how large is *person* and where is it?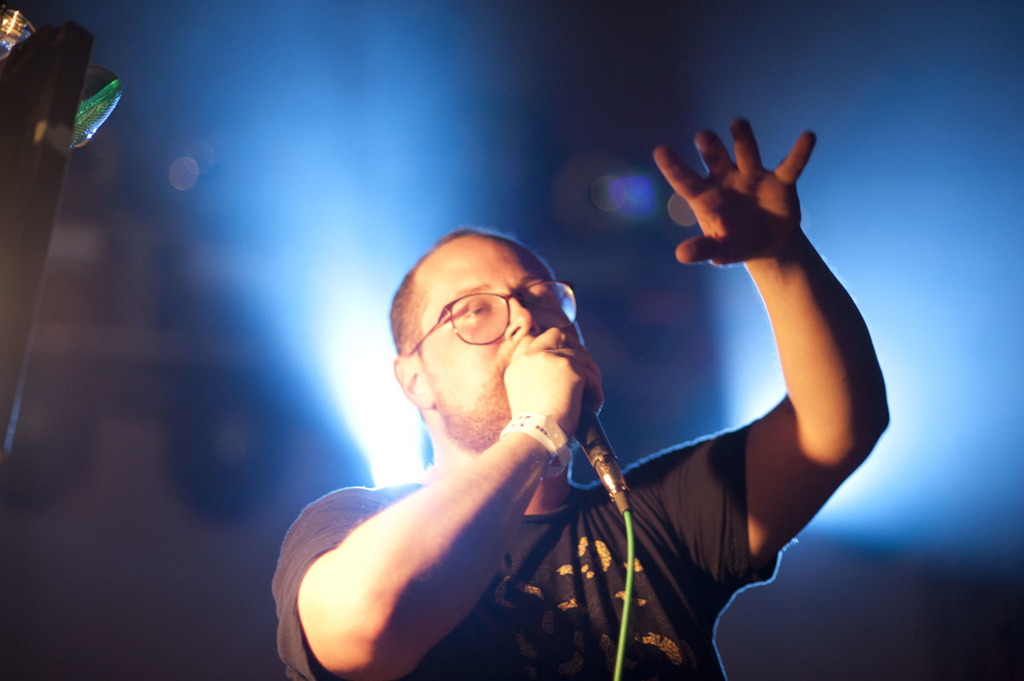
Bounding box: bbox(248, 102, 890, 680).
